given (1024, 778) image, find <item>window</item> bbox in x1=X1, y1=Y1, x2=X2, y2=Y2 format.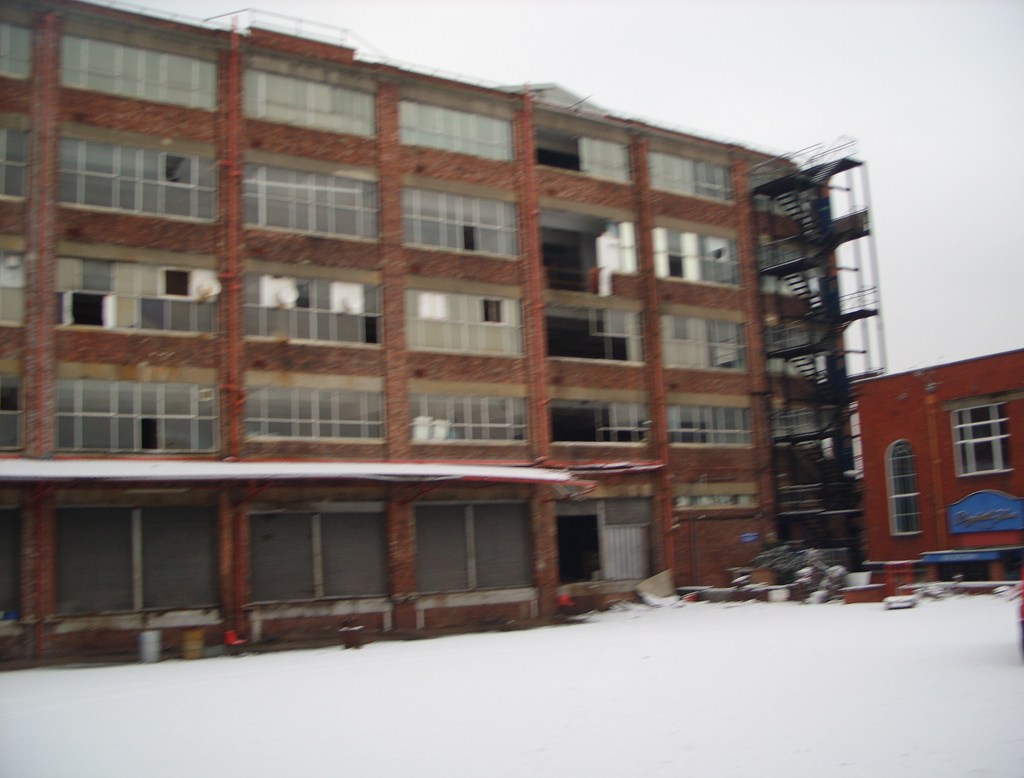
x1=662, y1=315, x2=746, y2=375.
